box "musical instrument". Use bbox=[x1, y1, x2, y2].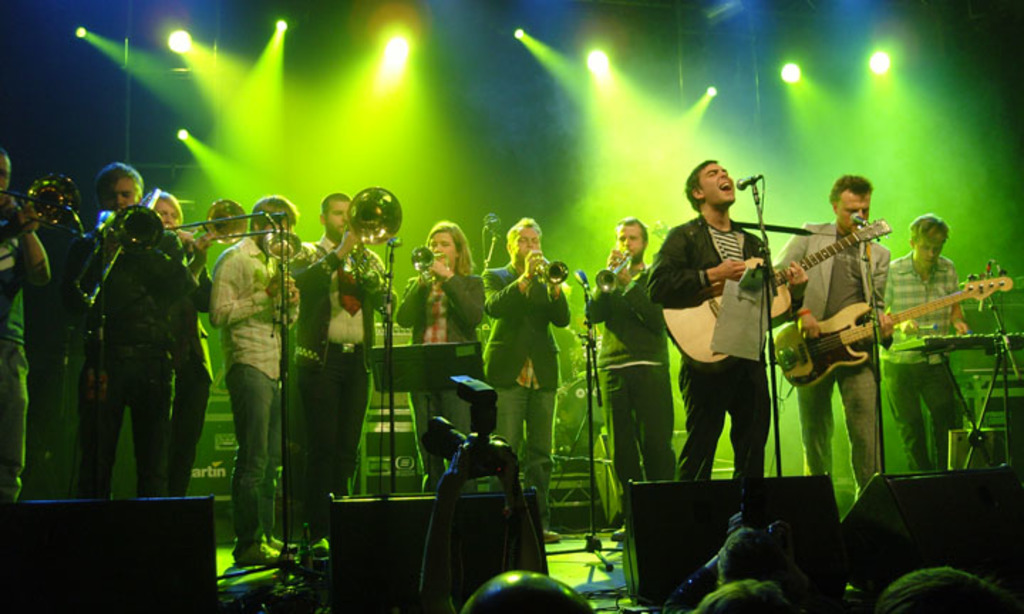
bbox=[316, 189, 412, 308].
